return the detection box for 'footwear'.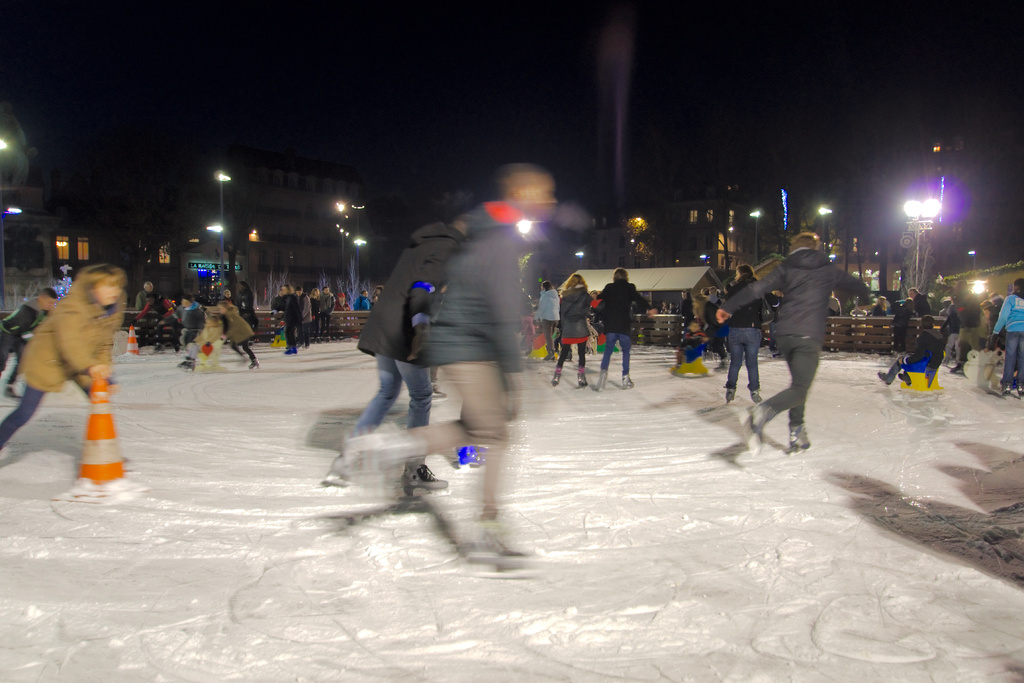
593/365/604/394.
